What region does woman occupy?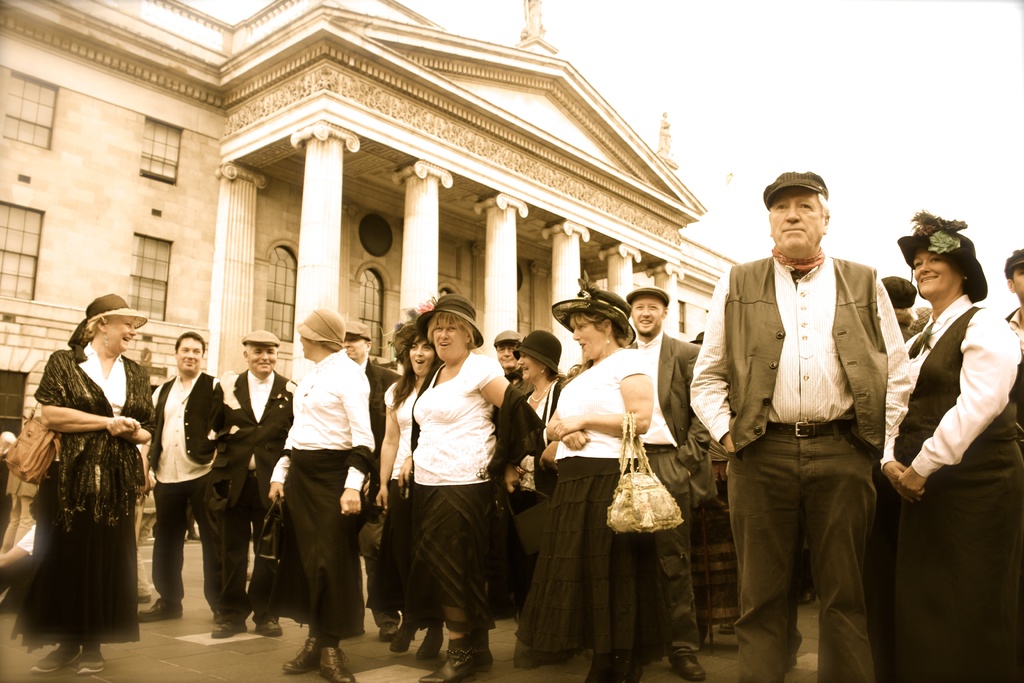
x1=264 y1=306 x2=373 y2=682.
